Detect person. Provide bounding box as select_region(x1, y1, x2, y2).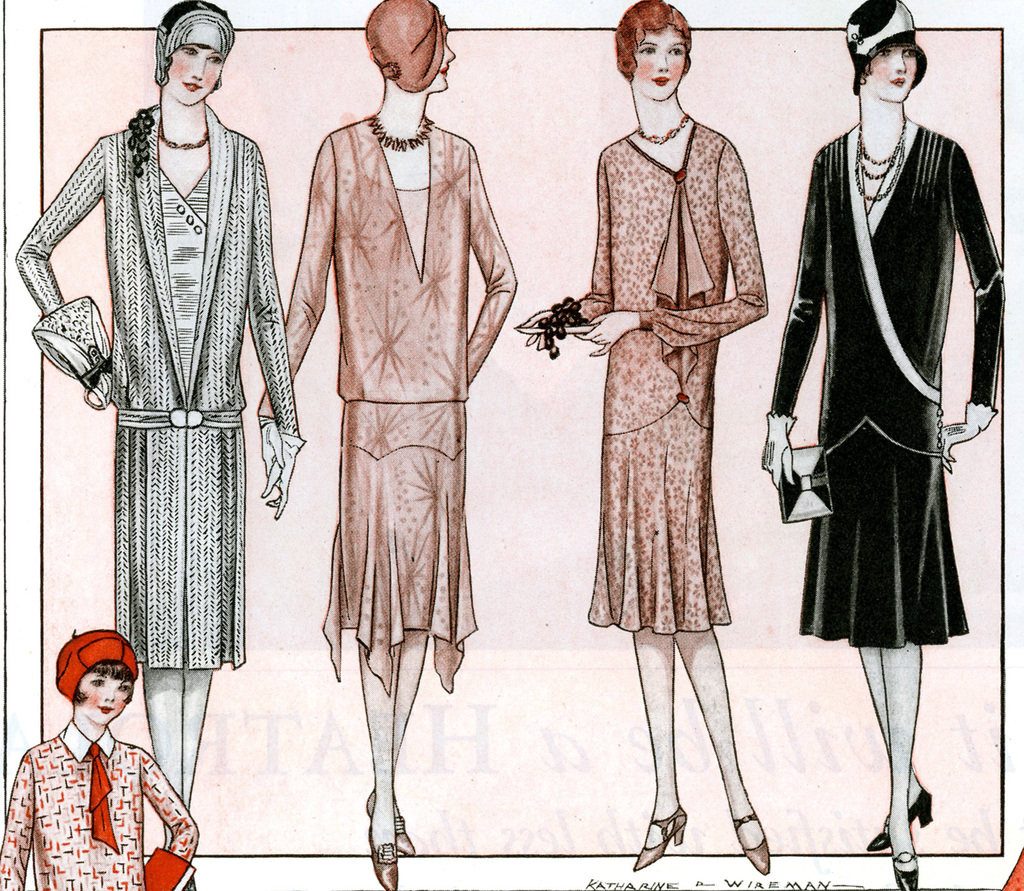
select_region(518, 0, 768, 872).
